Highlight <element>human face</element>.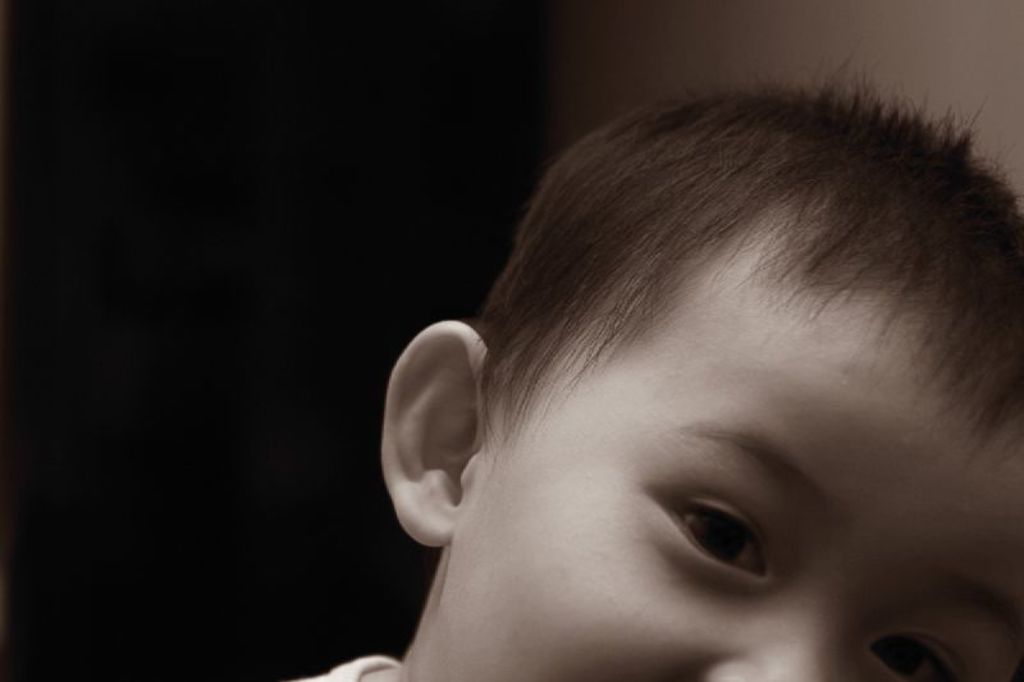
Highlighted region: <bbox>407, 248, 1023, 681</bbox>.
